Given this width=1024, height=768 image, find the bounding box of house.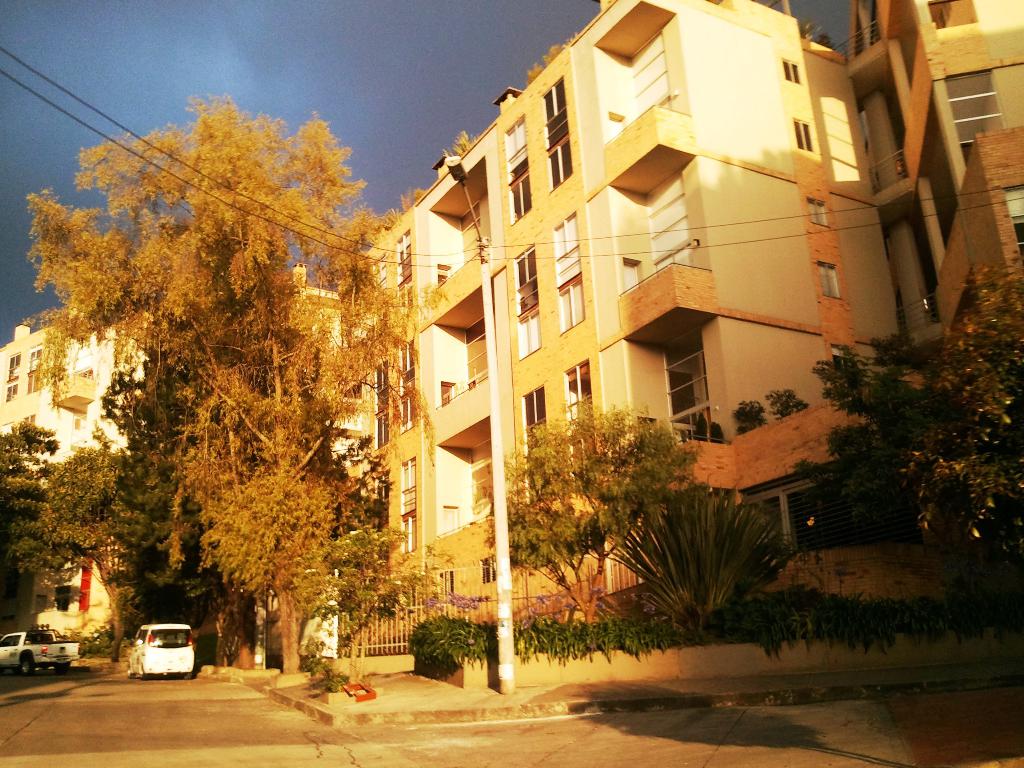
[1, 323, 145, 461].
